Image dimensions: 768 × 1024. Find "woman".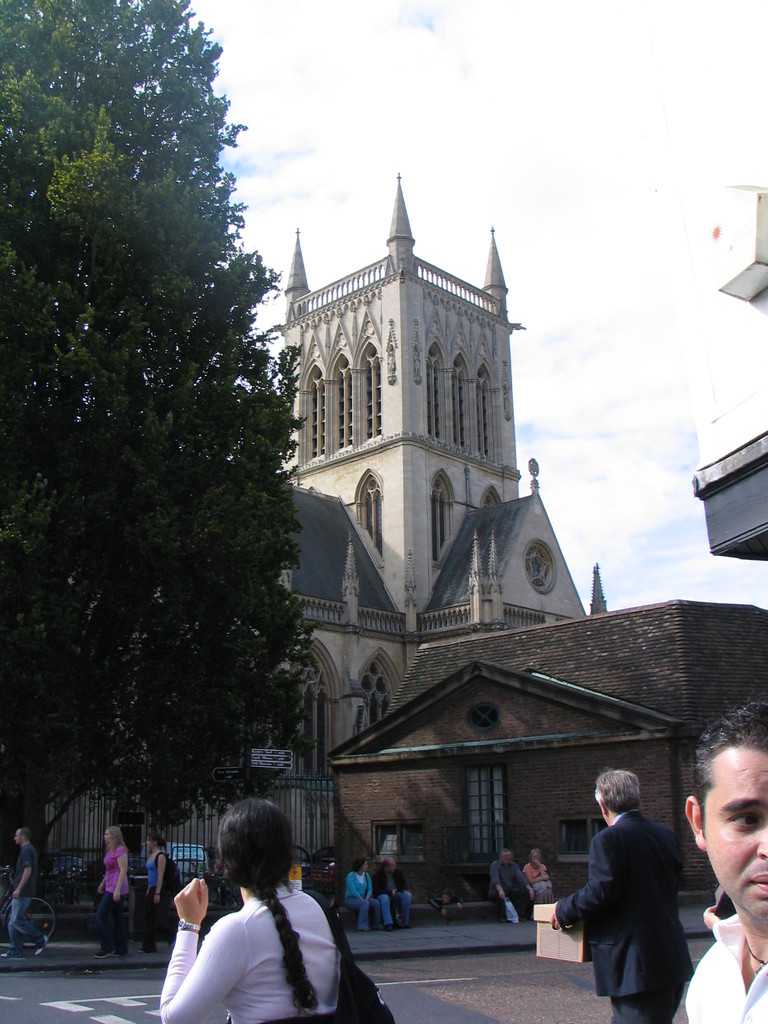
143, 831, 167, 954.
